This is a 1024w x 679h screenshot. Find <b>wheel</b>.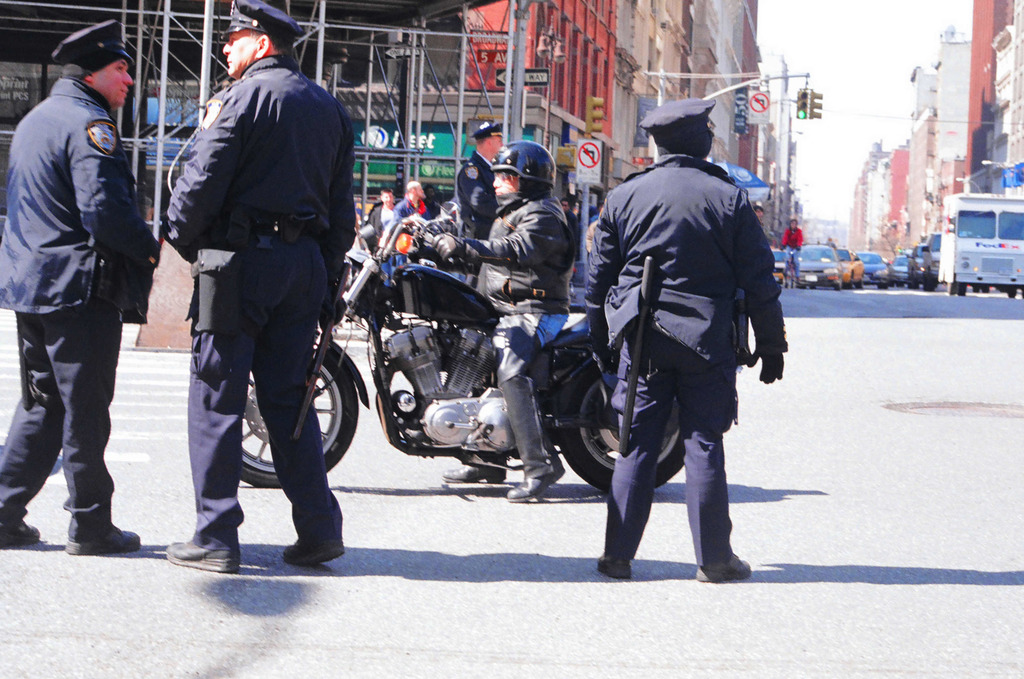
Bounding box: [1008,284,1020,297].
